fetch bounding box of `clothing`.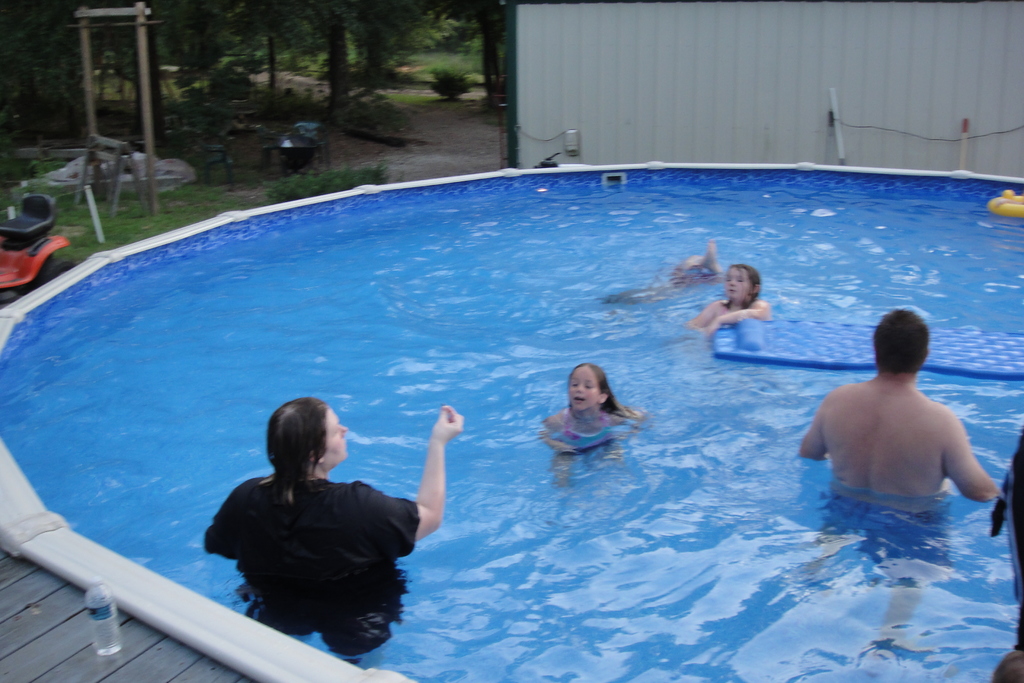
Bbox: 202/438/447/621.
